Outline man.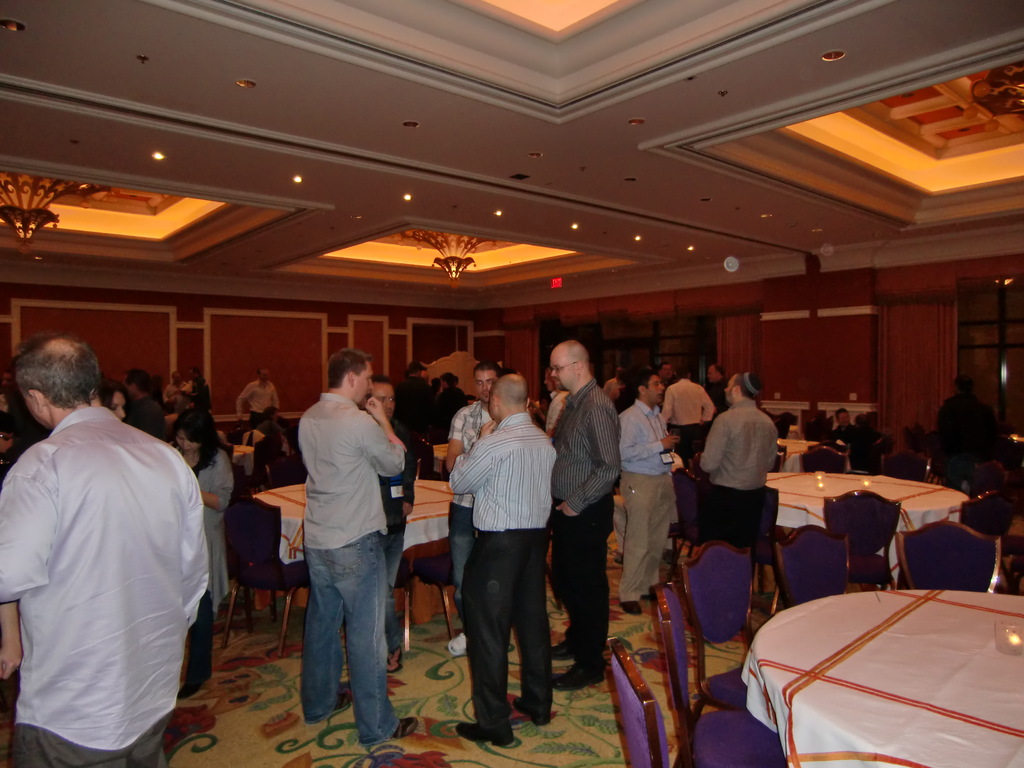
Outline: [703,360,731,413].
